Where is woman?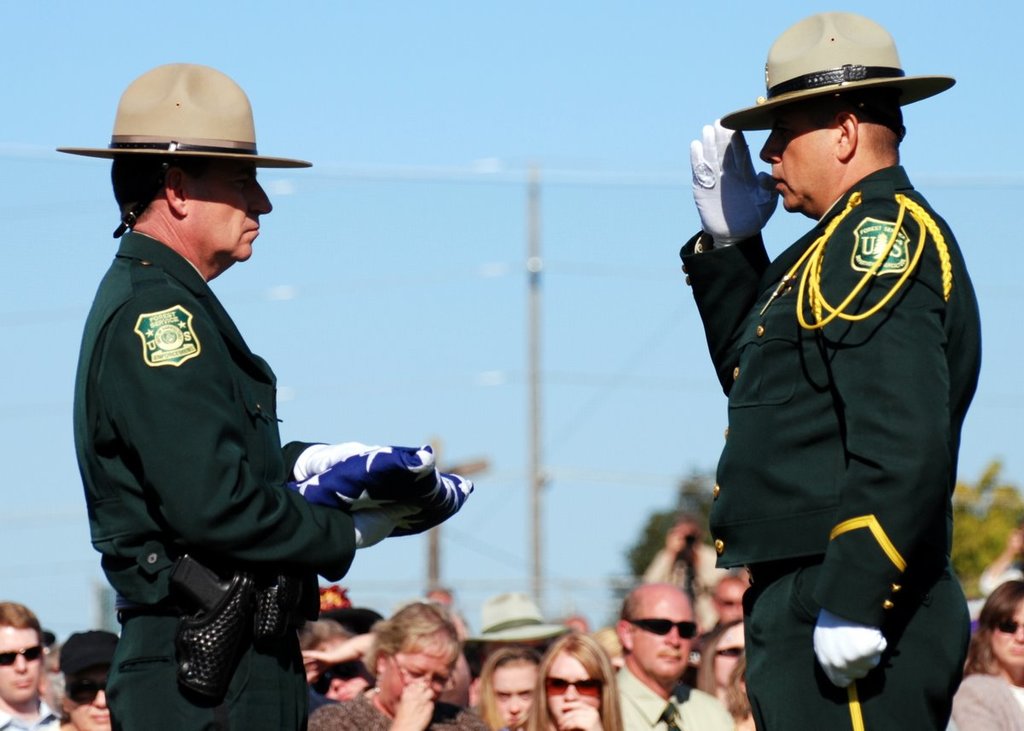
302,601,501,730.
